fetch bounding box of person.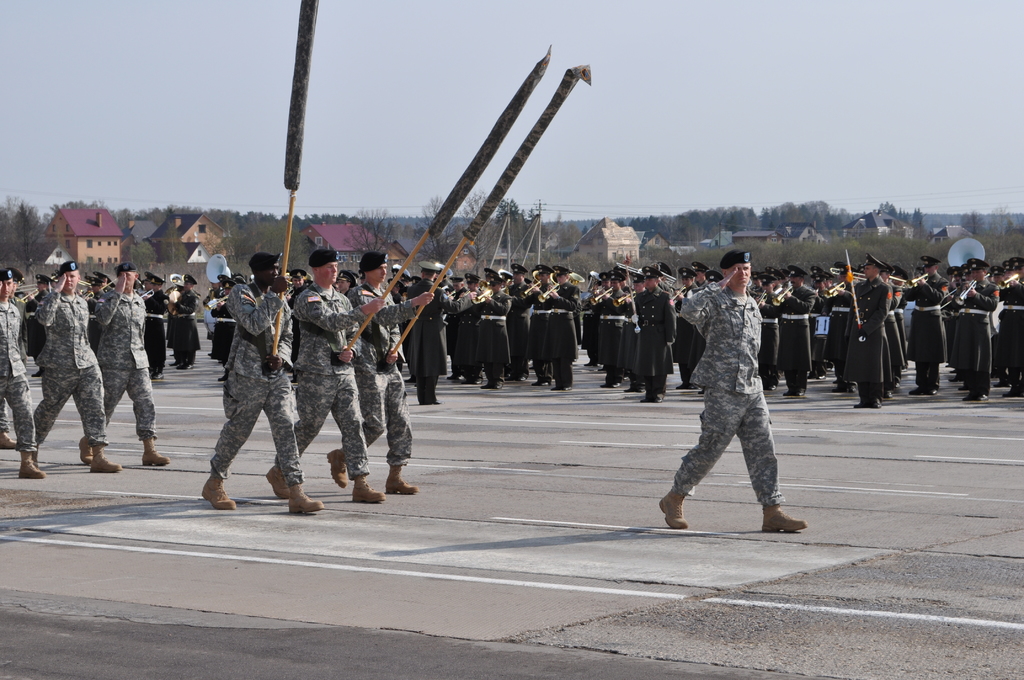
Bbox: <box>785,256,818,390</box>.
